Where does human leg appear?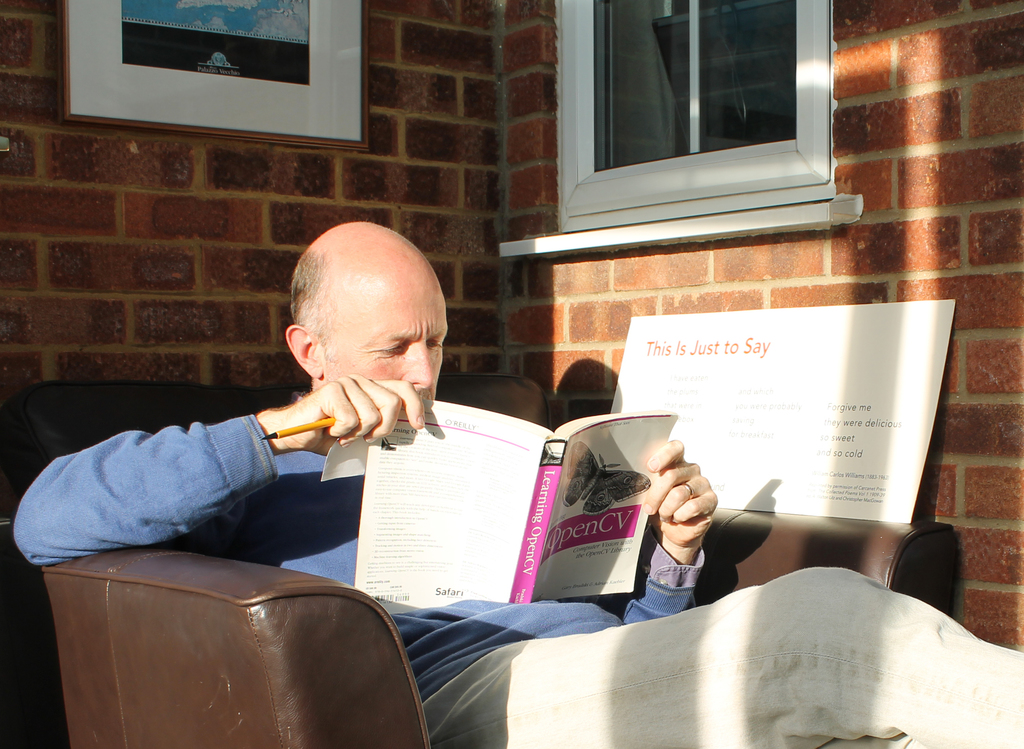
Appears at 409 569 1023 748.
